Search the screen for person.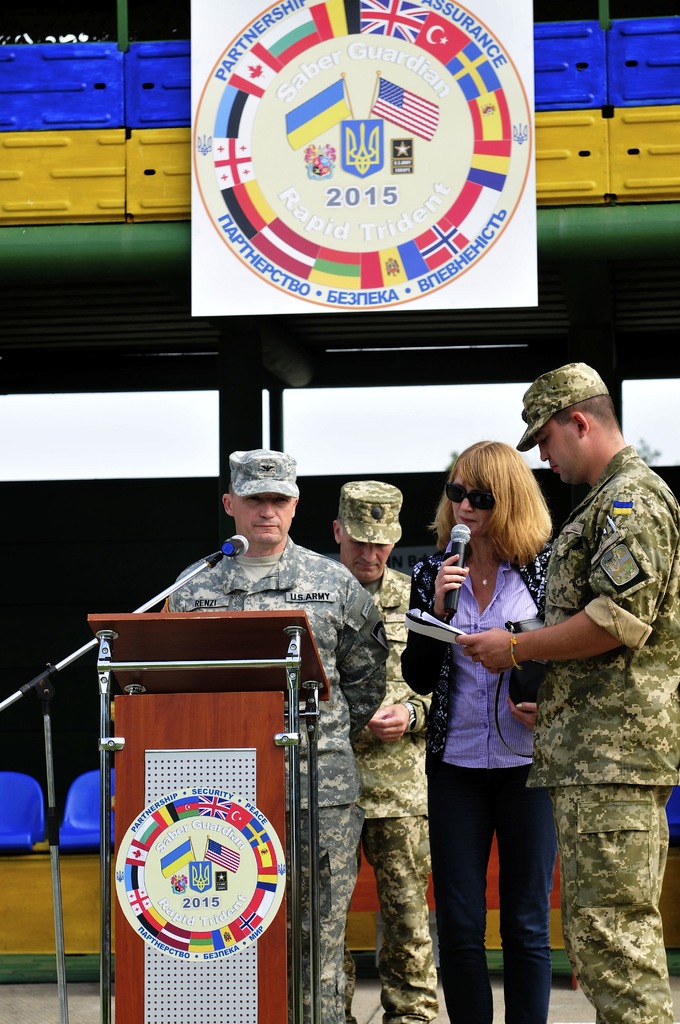
Found at select_region(399, 423, 553, 1023).
